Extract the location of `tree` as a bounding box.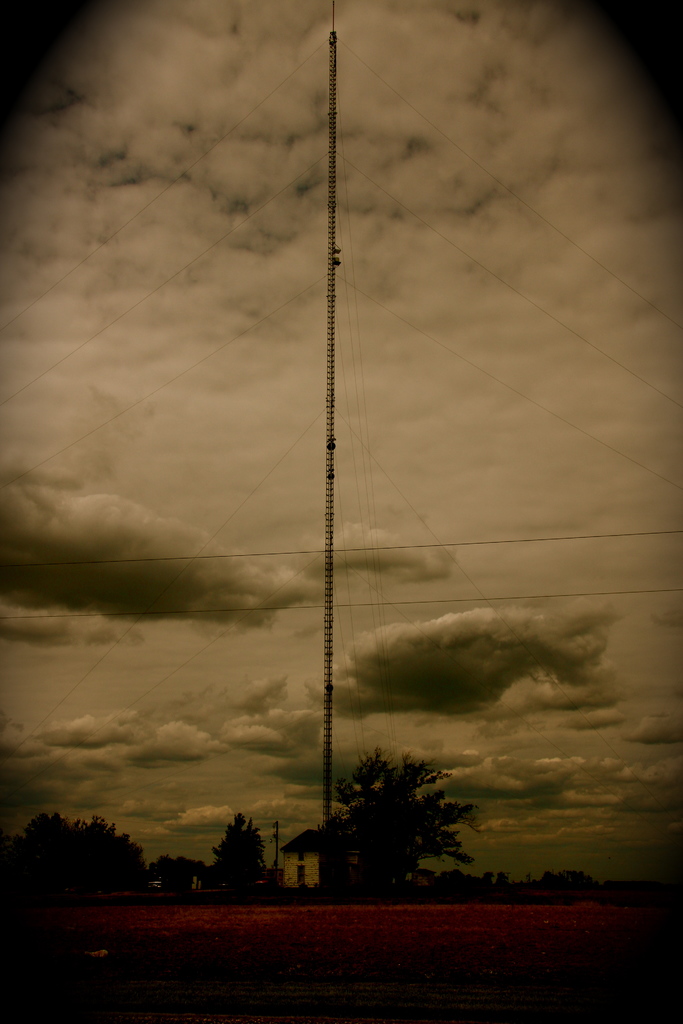
{"left": 293, "top": 718, "right": 477, "bottom": 910}.
